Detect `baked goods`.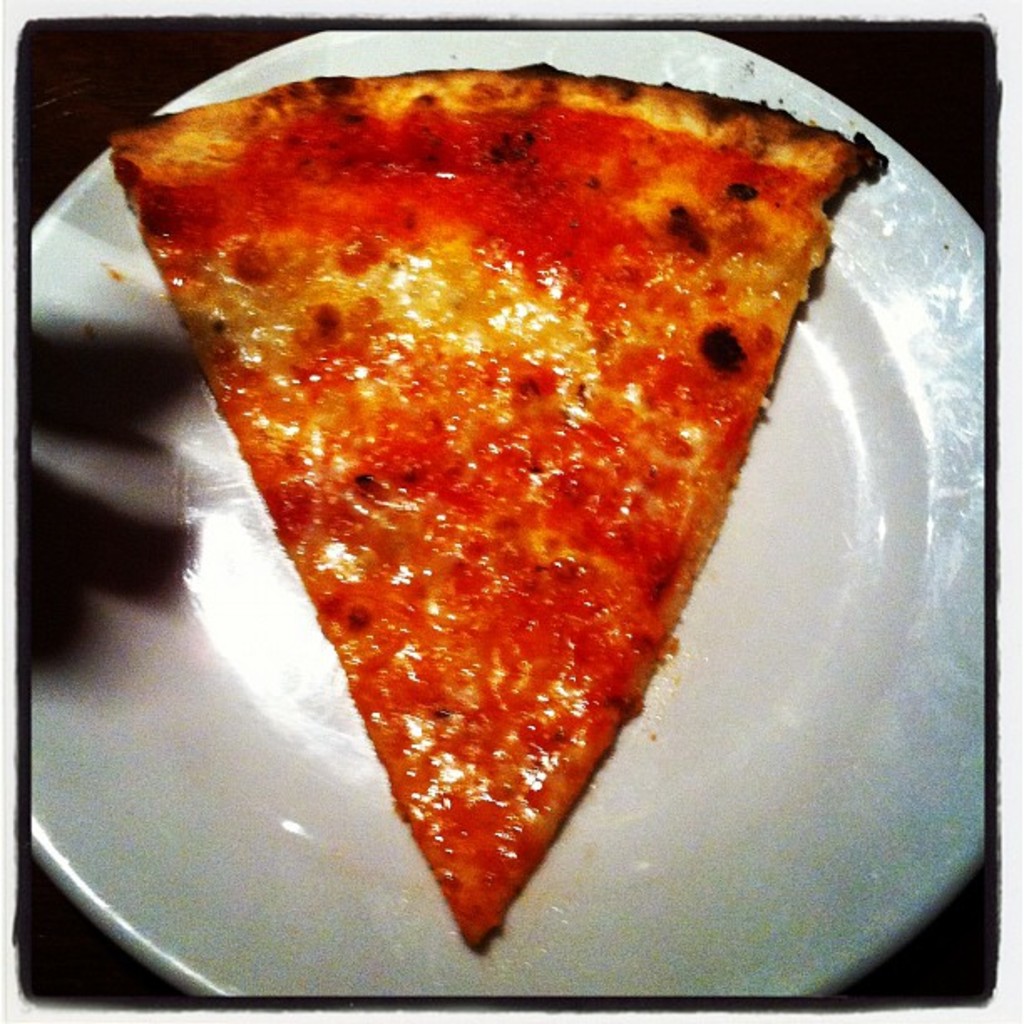
Detected at select_region(77, 79, 863, 937).
